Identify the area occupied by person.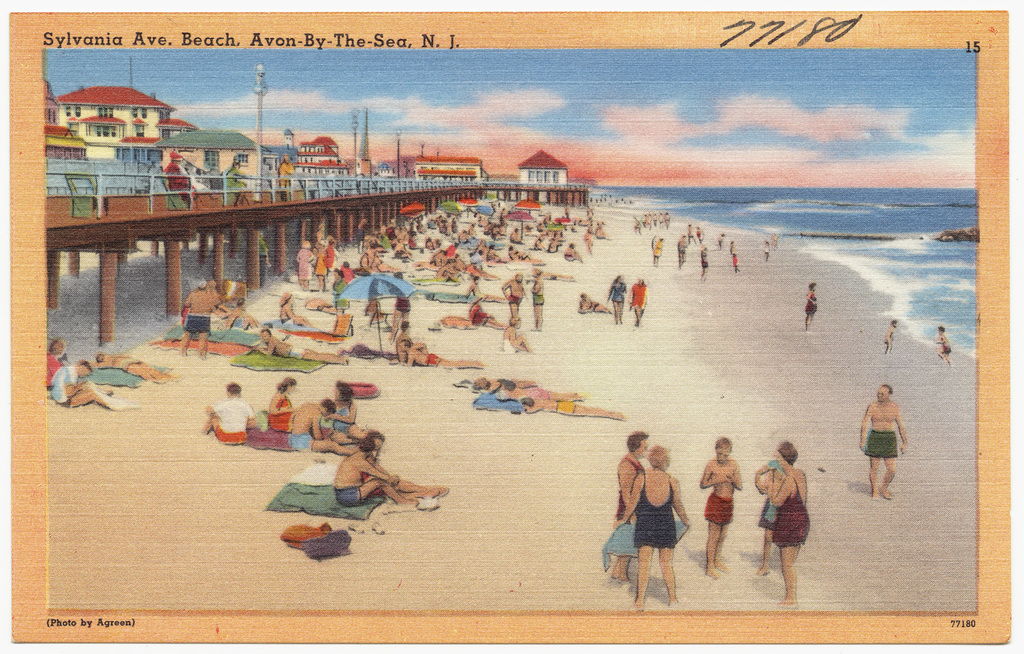
Area: detection(393, 320, 423, 361).
